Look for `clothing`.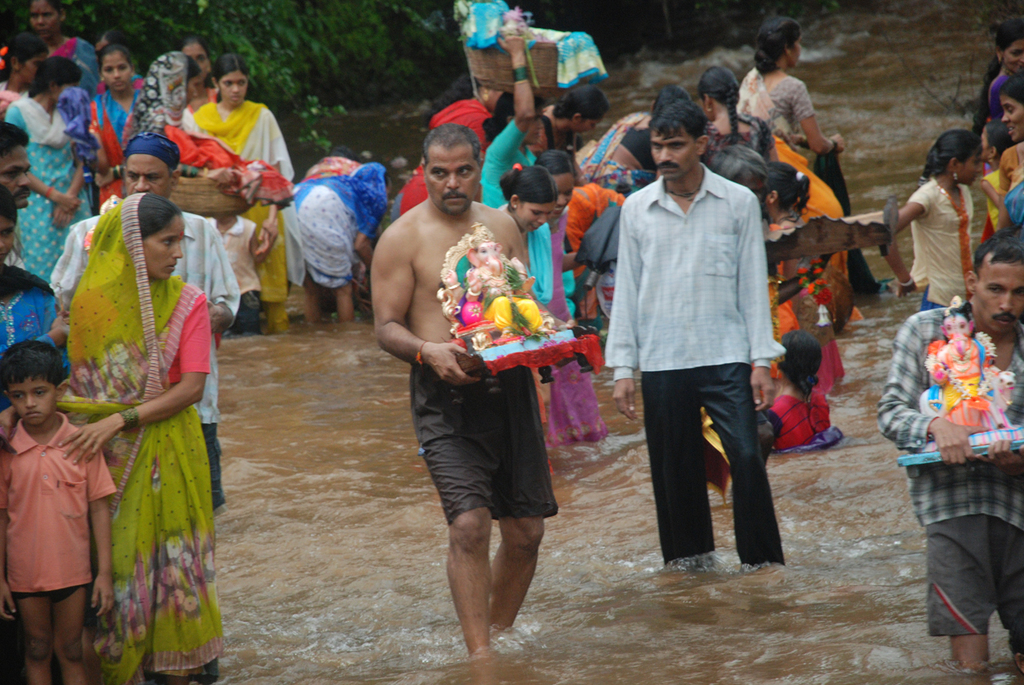
Found: BBox(0, 75, 33, 96).
